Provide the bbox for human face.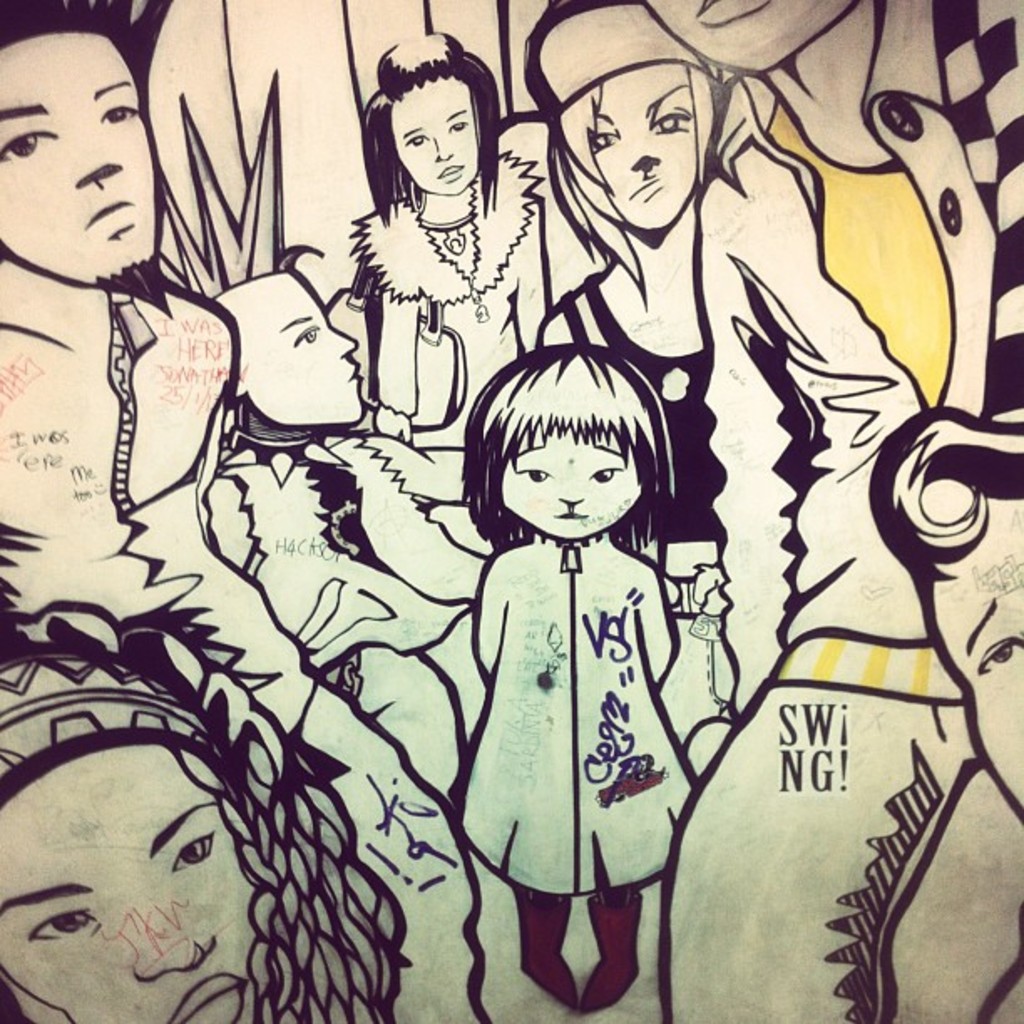
<box>0,32,147,278</box>.
